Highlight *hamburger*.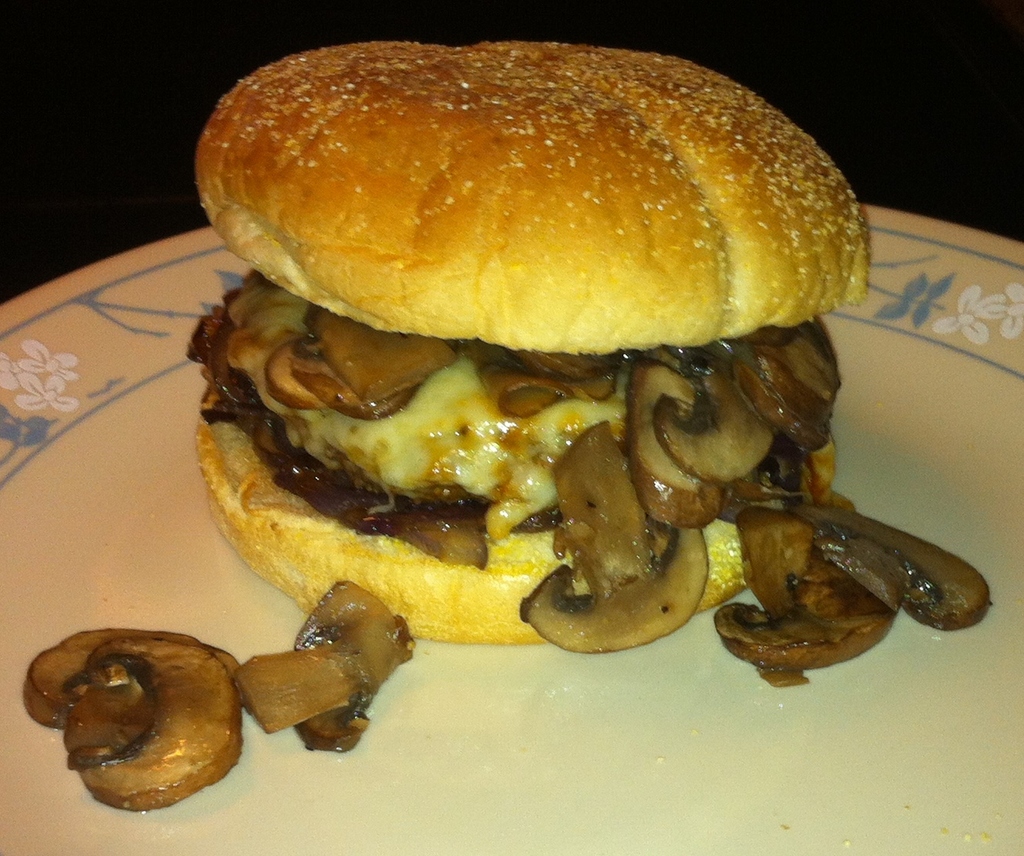
Highlighted region: (x1=180, y1=43, x2=871, y2=655).
